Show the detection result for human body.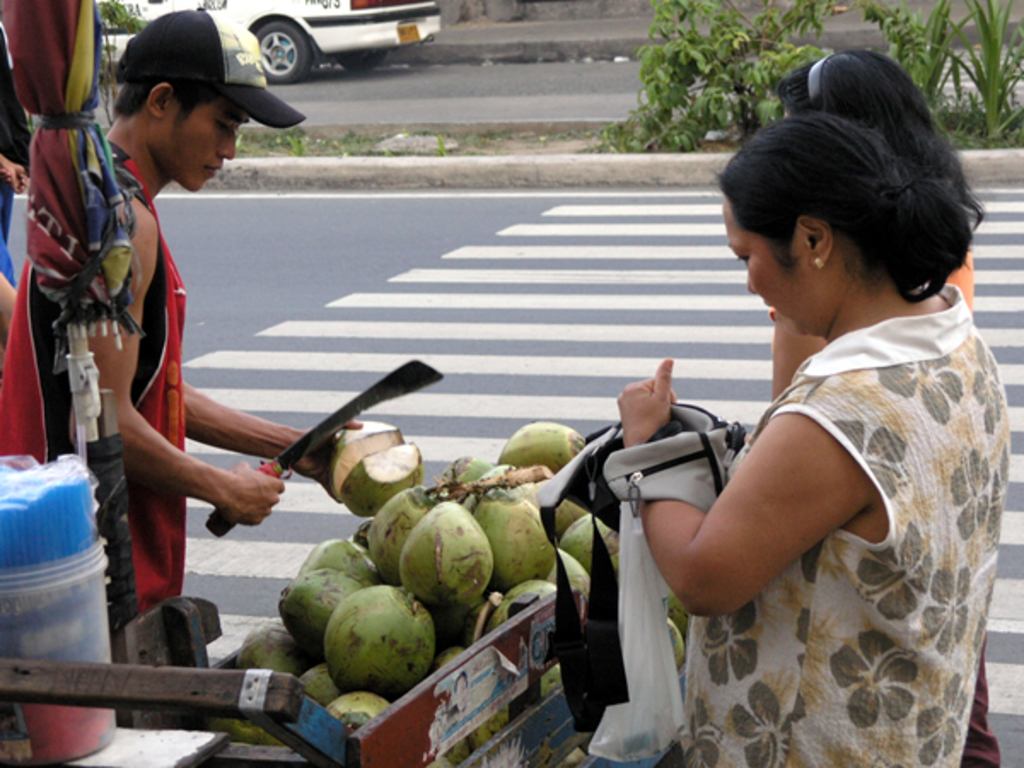
{"x1": 0, "y1": 2, "x2": 360, "y2": 611}.
